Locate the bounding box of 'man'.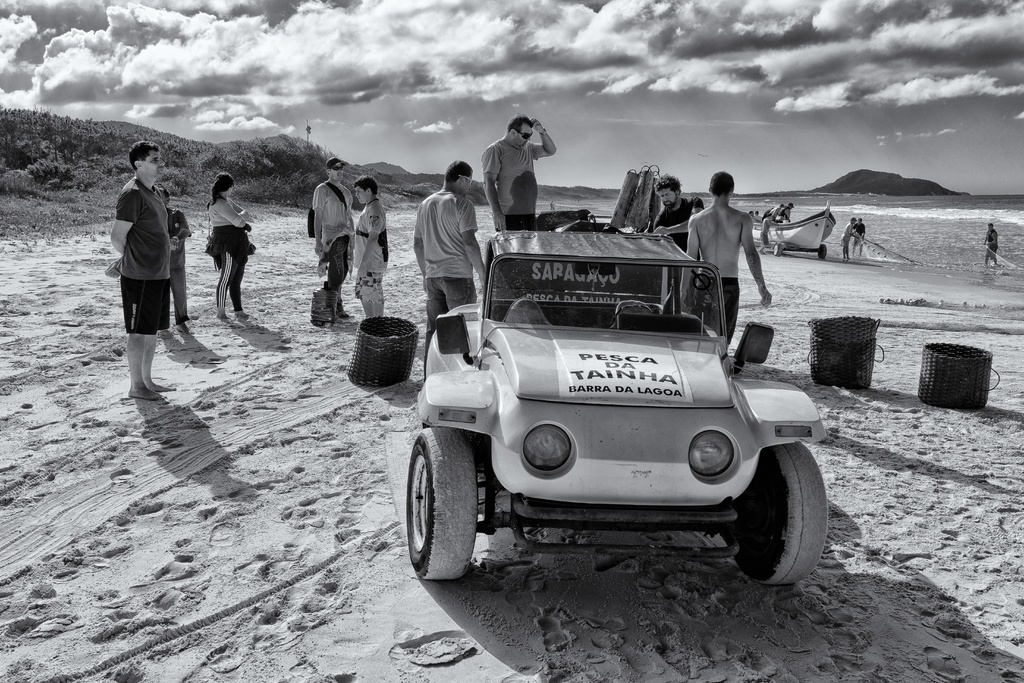
Bounding box: 305:152:359:331.
